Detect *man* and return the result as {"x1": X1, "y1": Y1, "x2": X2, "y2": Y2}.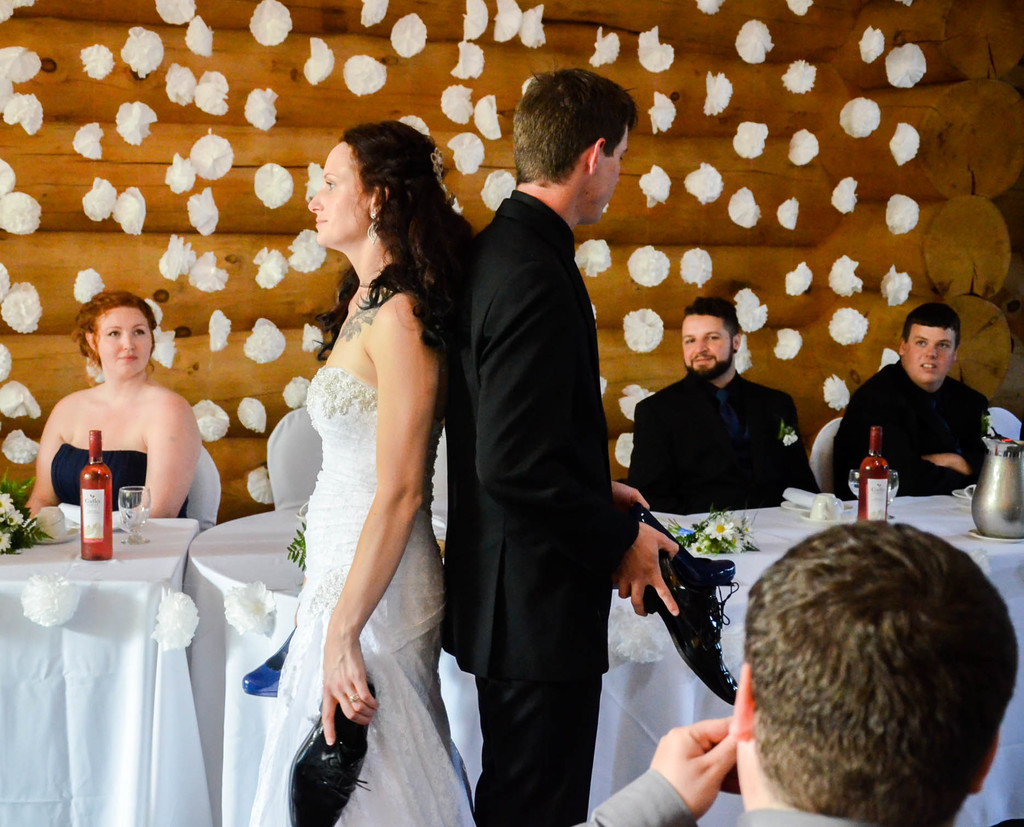
{"x1": 587, "y1": 519, "x2": 1018, "y2": 826}.
